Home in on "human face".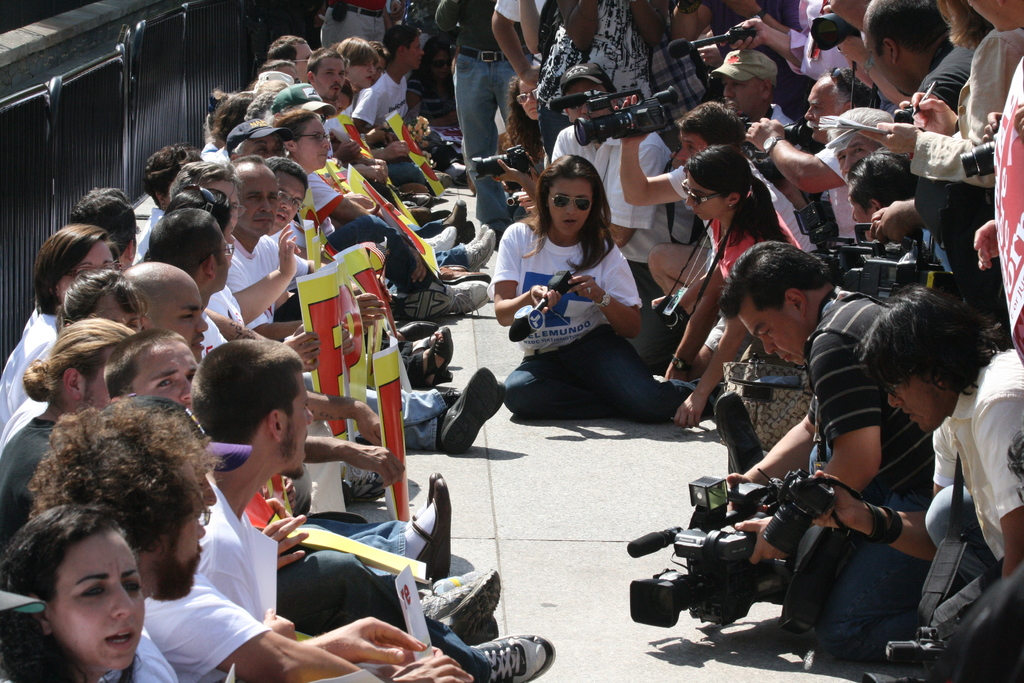
Homed in at (x1=862, y1=24, x2=906, y2=97).
